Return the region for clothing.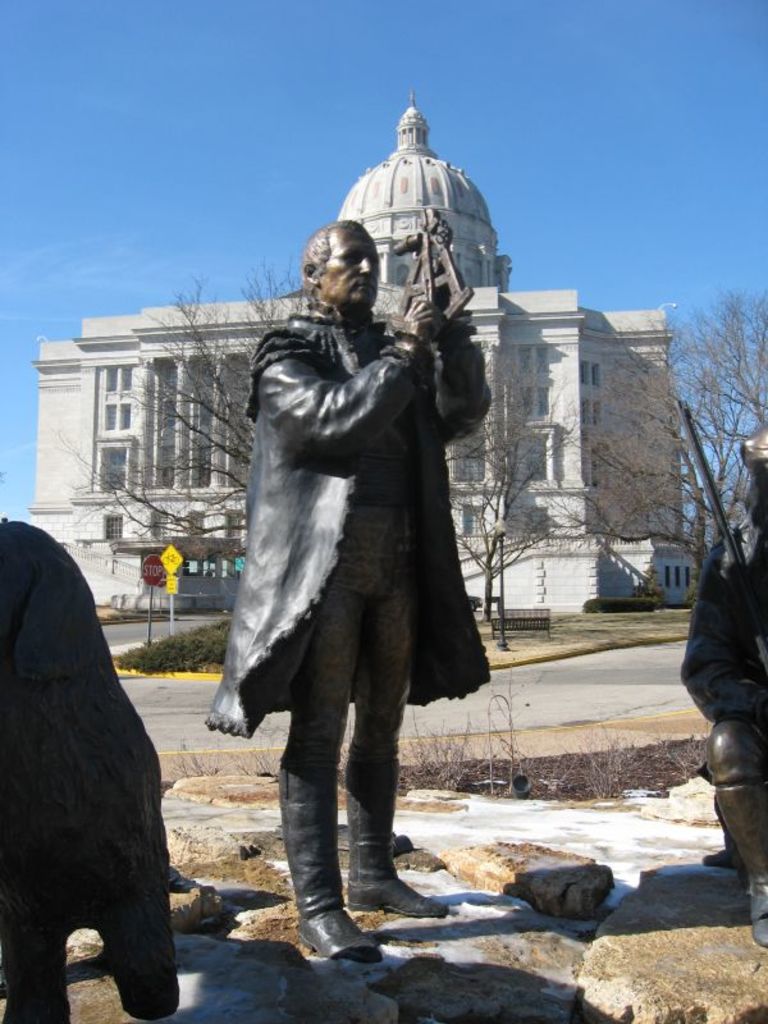
[left=214, top=233, right=529, bottom=760].
